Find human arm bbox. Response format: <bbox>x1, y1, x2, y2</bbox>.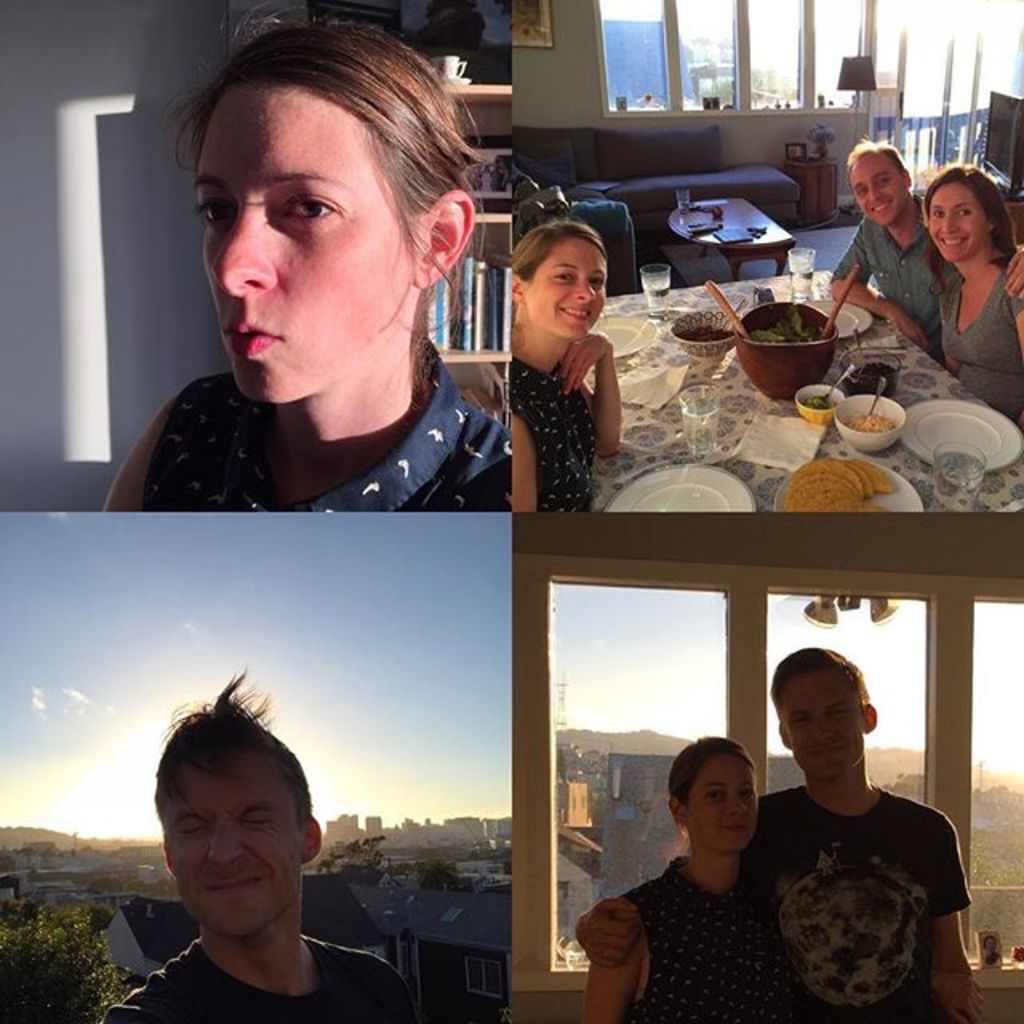
<bbox>922, 810, 984, 1022</bbox>.
